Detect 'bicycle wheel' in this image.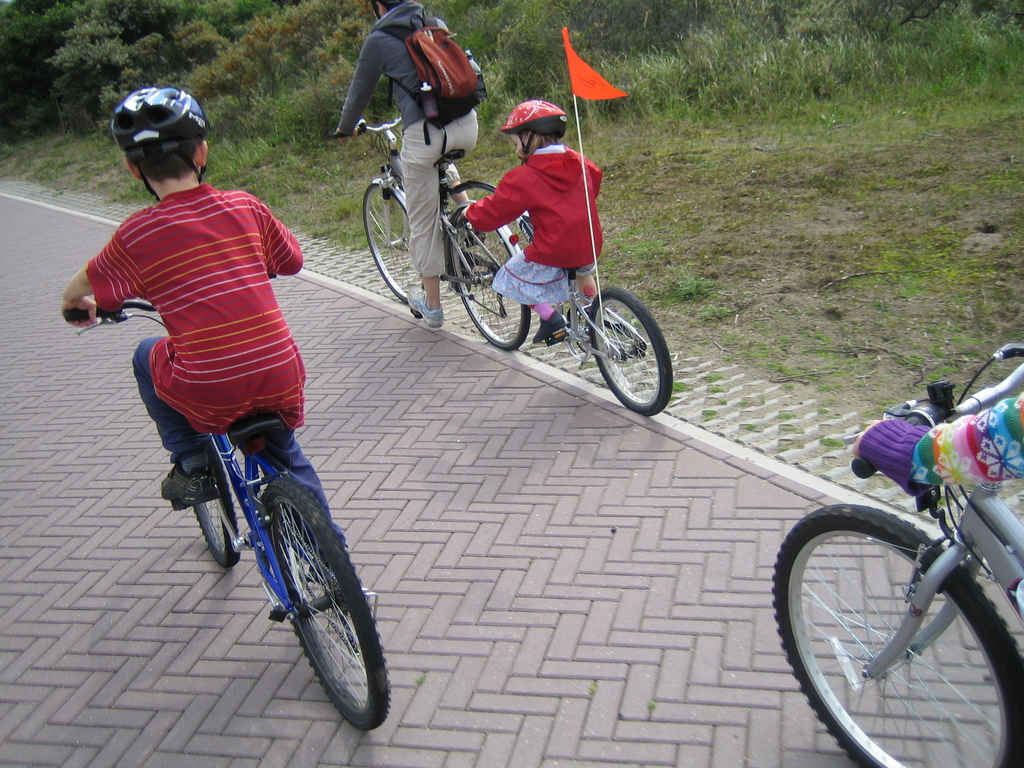
Detection: (359, 182, 437, 308).
